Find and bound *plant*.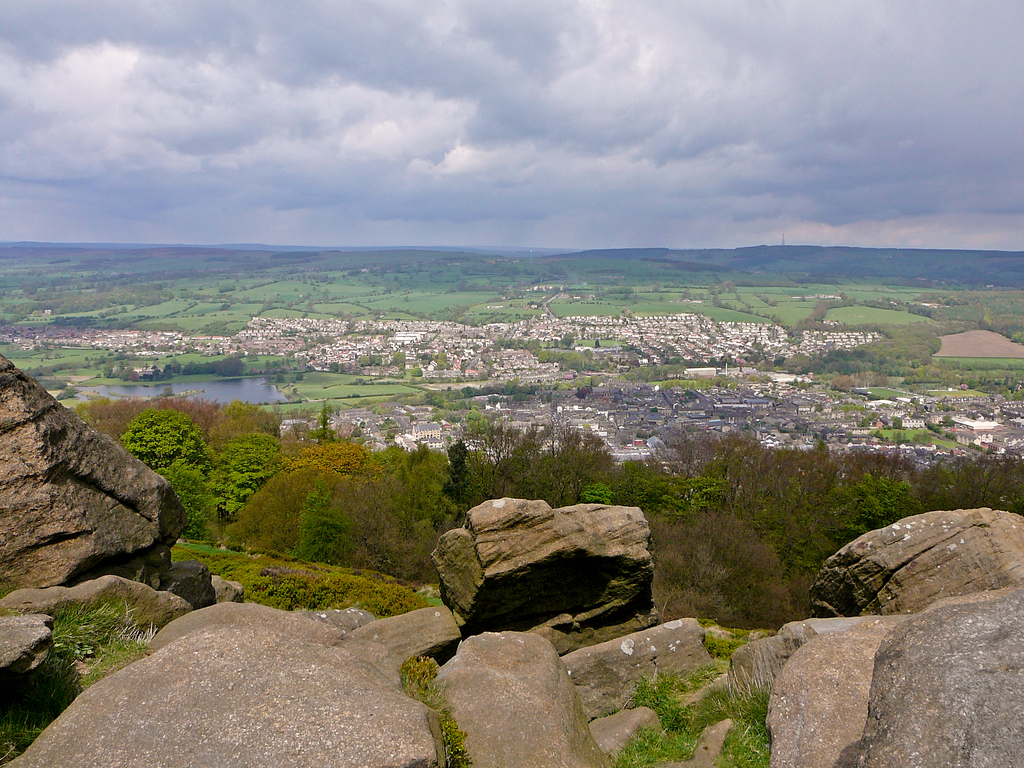
Bound: l=607, t=660, r=703, b=730.
